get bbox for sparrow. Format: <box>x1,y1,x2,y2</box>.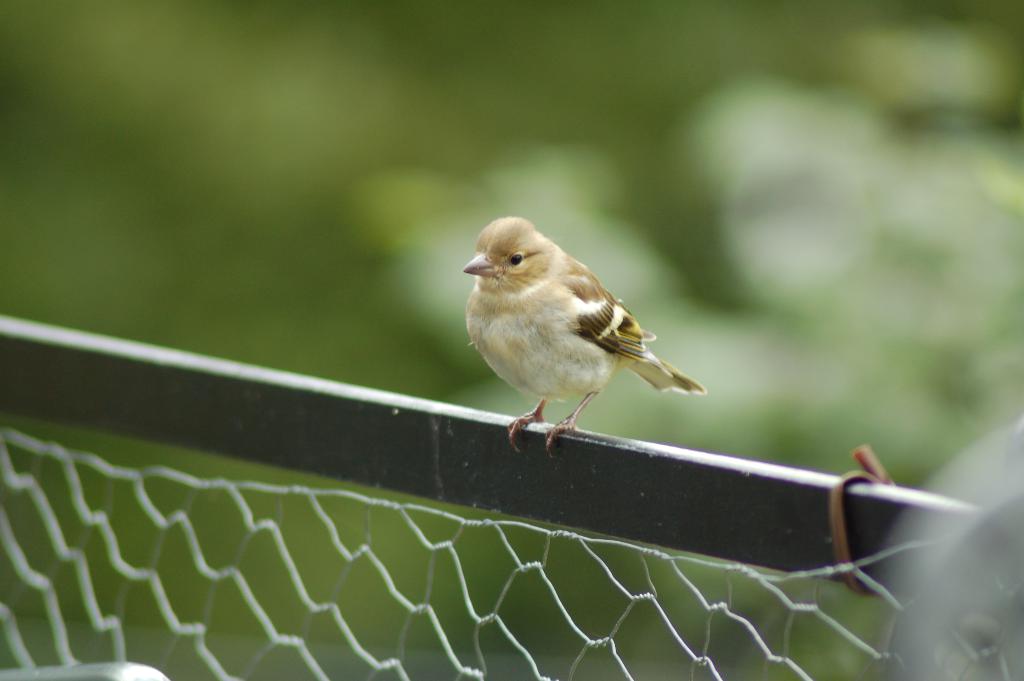
<box>462,218,702,456</box>.
